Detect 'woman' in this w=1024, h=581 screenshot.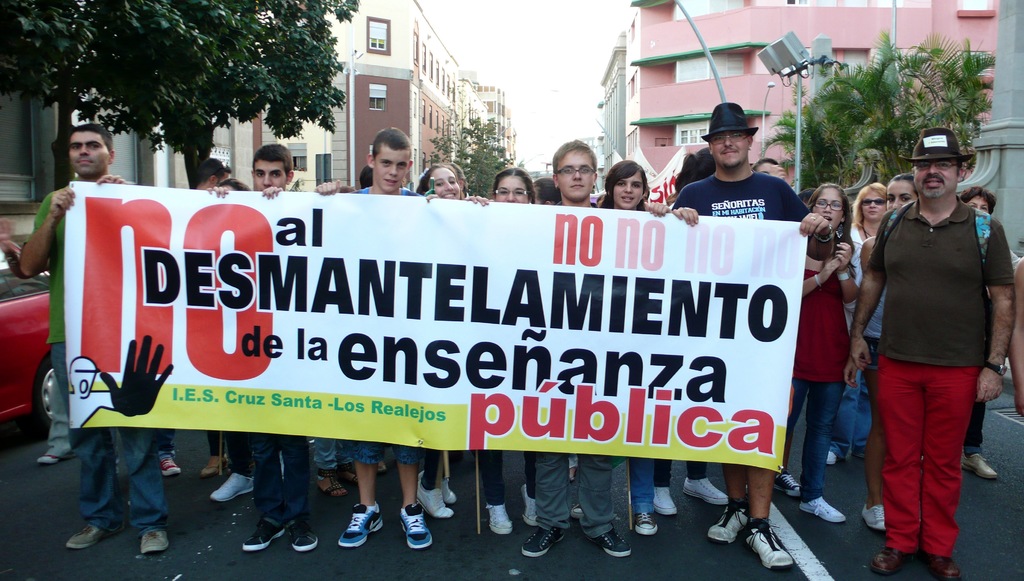
Detection: (483, 162, 542, 550).
